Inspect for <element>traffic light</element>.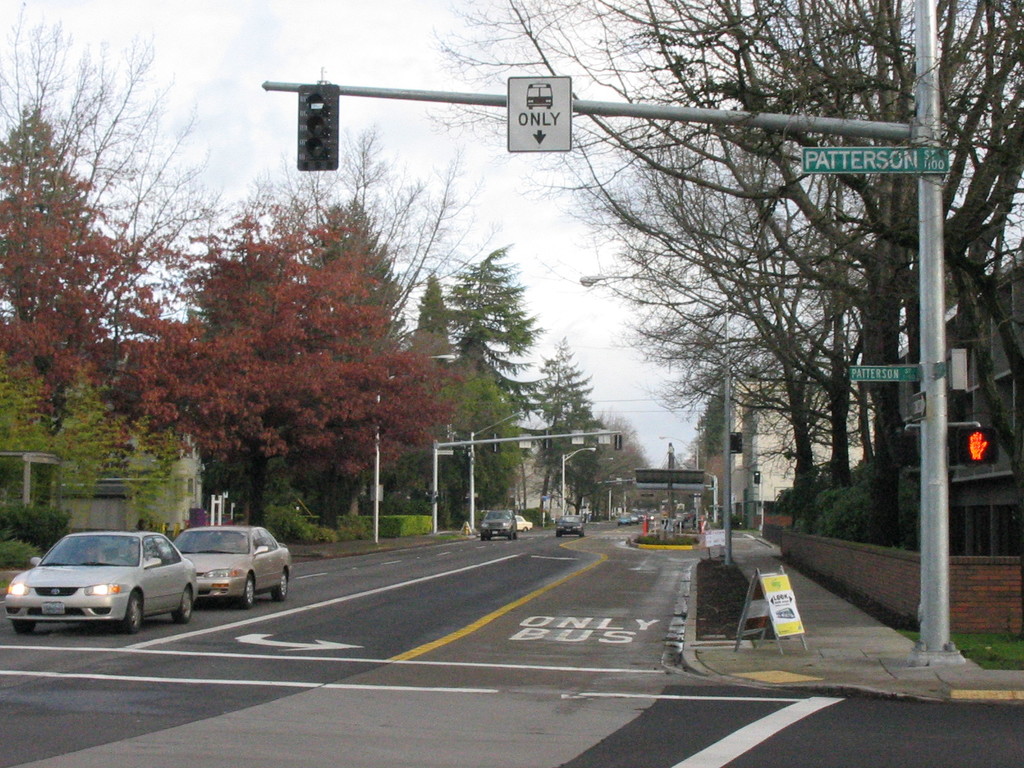
Inspection: <region>542, 430, 550, 449</region>.
